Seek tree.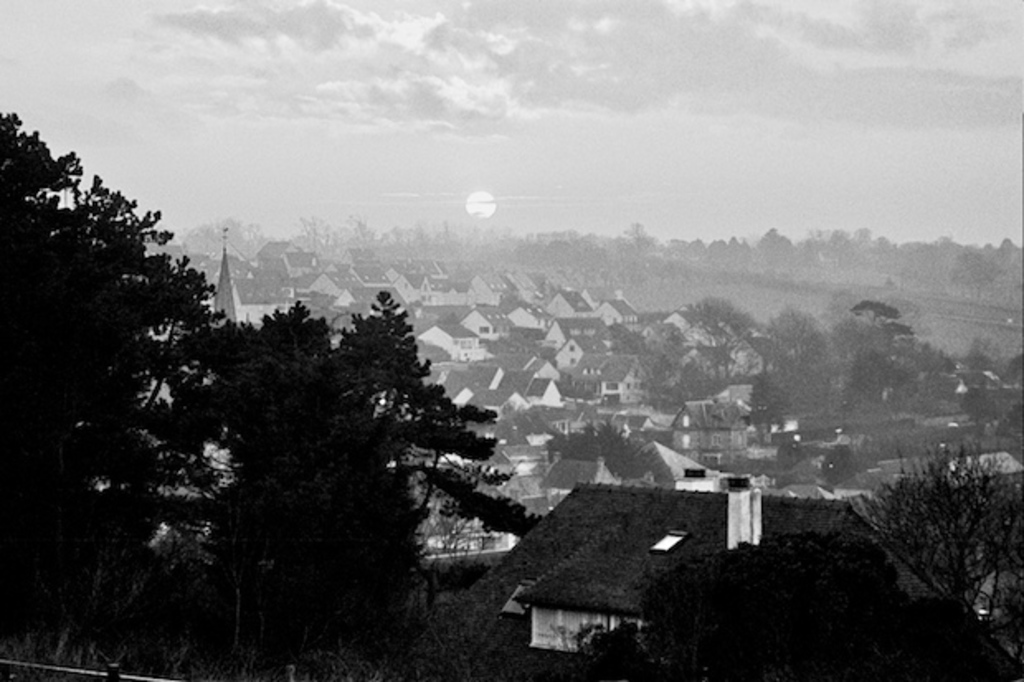
locate(756, 304, 819, 381).
